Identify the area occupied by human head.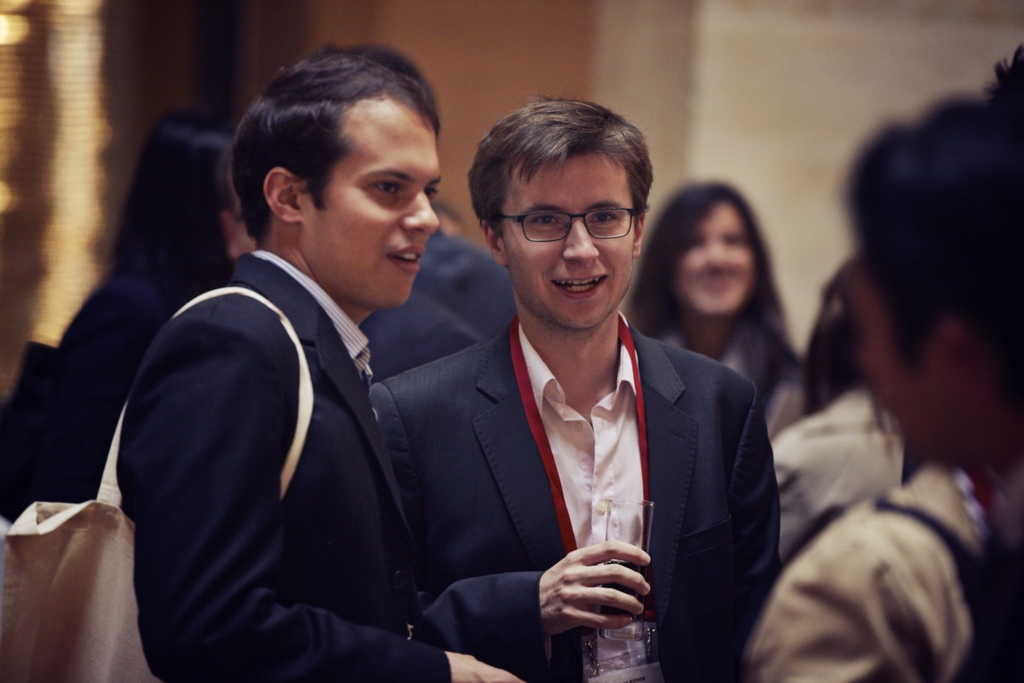
Area: (649,178,771,321).
